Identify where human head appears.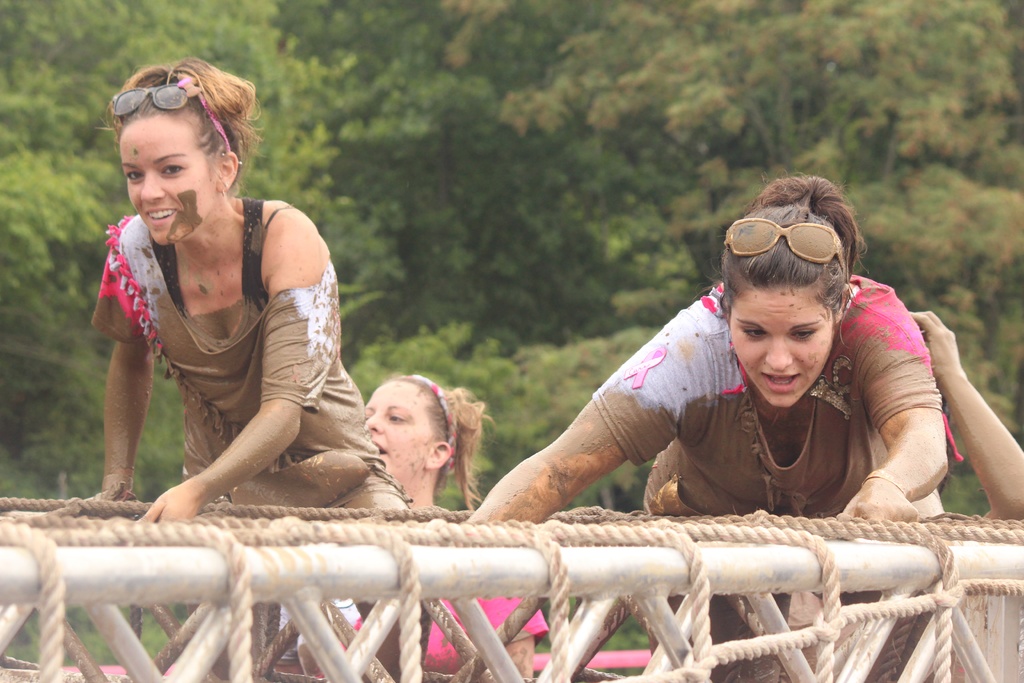
Appears at [x1=728, y1=182, x2=872, y2=393].
